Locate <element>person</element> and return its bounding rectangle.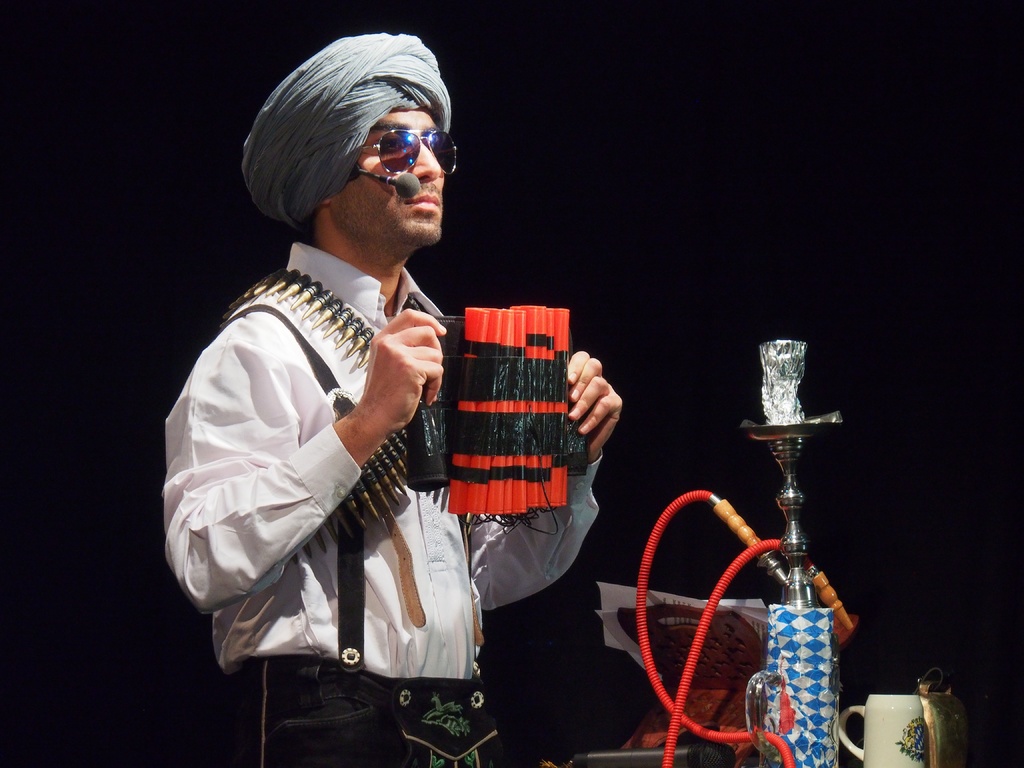
166:33:622:767.
